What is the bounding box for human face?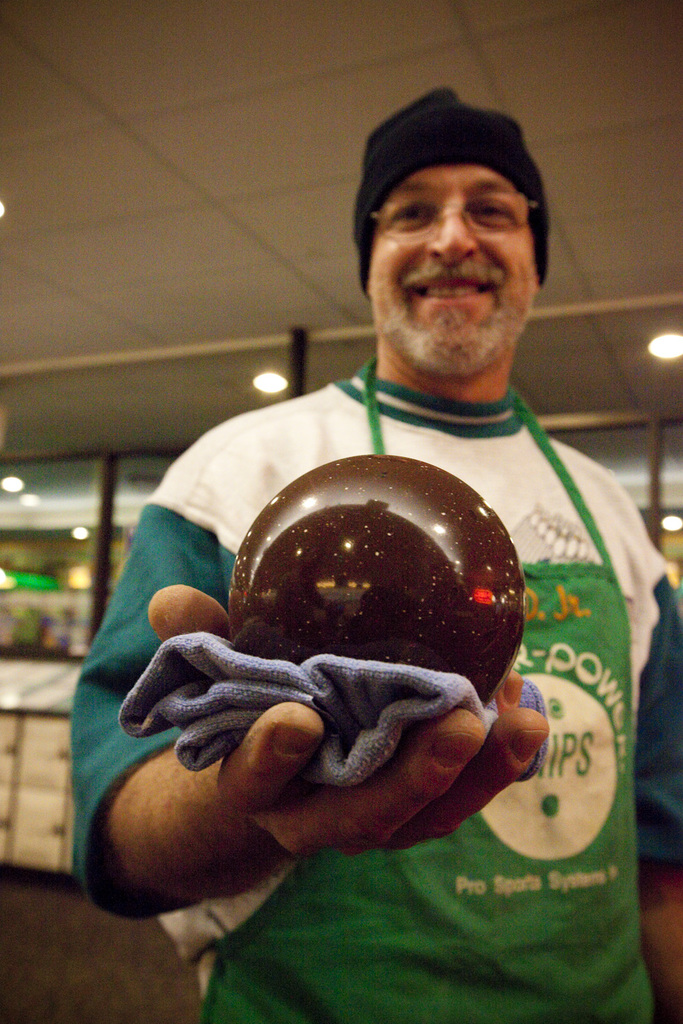
371, 166, 539, 378.
